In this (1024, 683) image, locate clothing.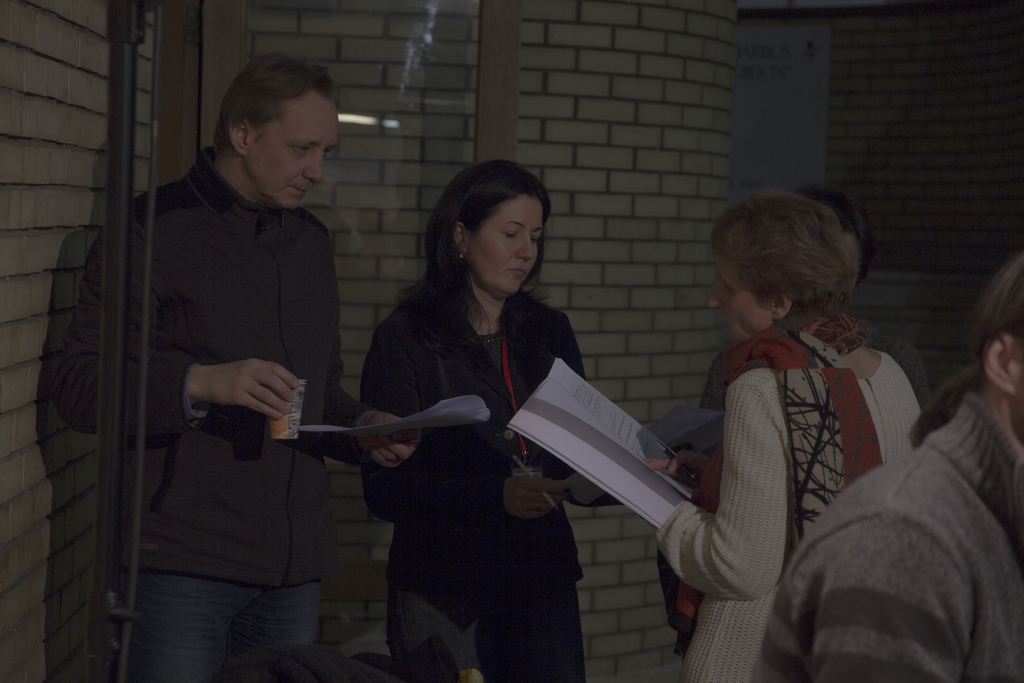
Bounding box: left=50, top=140, right=394, bottom=682.
